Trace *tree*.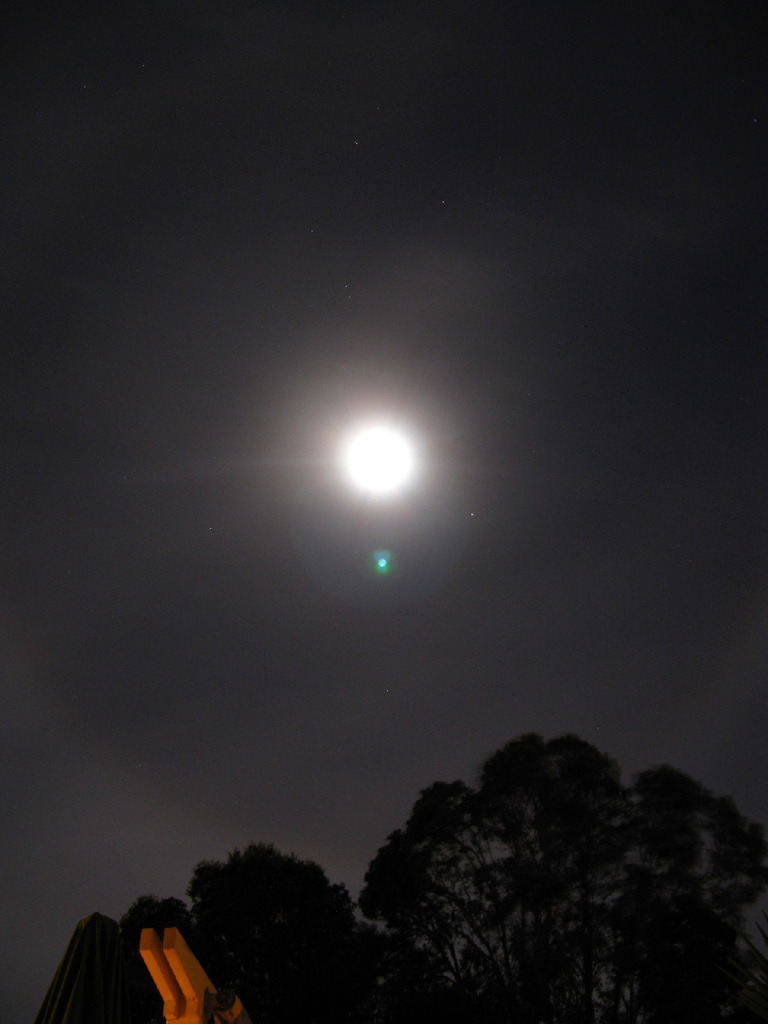
Traced to x1=315 y1=713 x2=752 y2=1009.
